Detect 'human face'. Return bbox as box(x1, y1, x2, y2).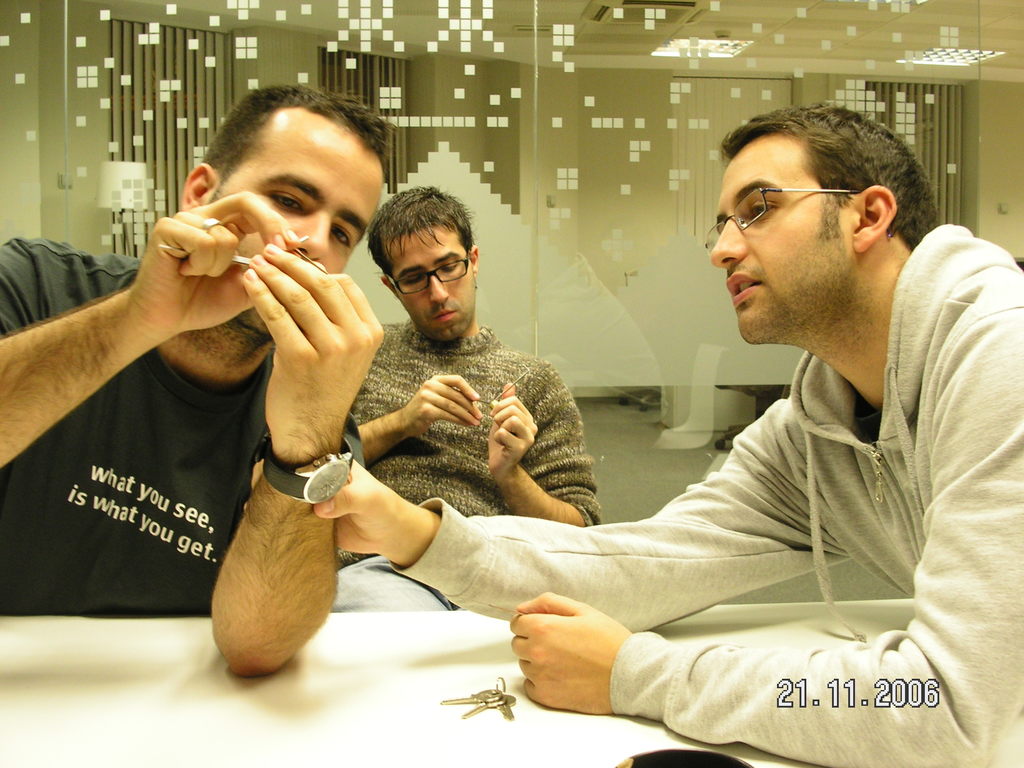
box(205, 140, 386, 332).
